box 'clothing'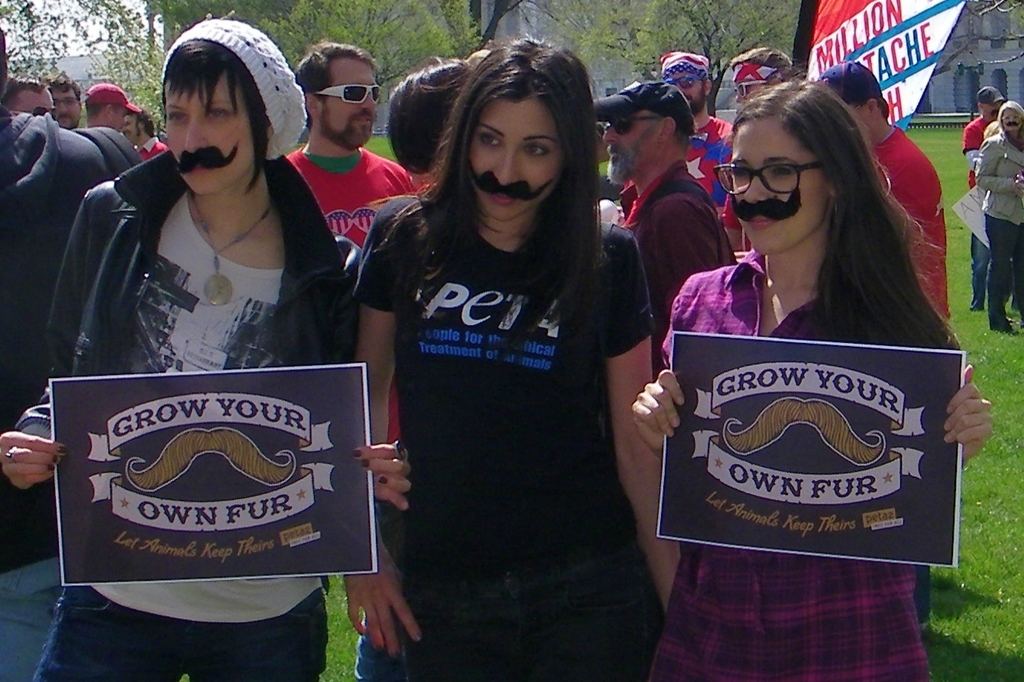
rect(976, 126, 1023, 325)
